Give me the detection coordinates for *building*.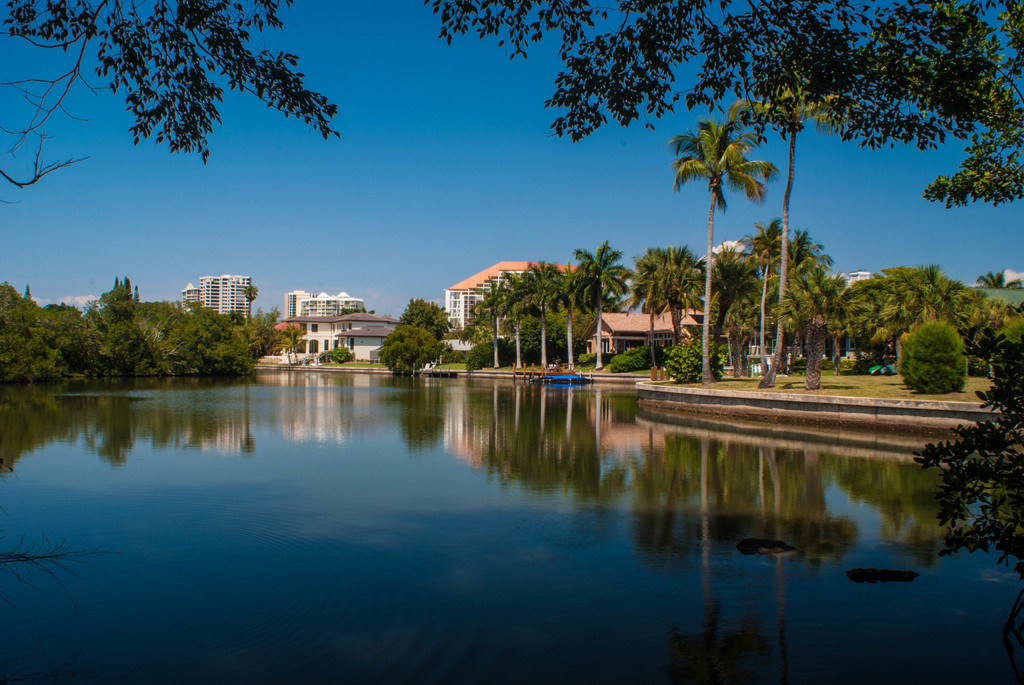
{"x1": 173, "y1": 266, "x2": 261, "y2": 324}.
